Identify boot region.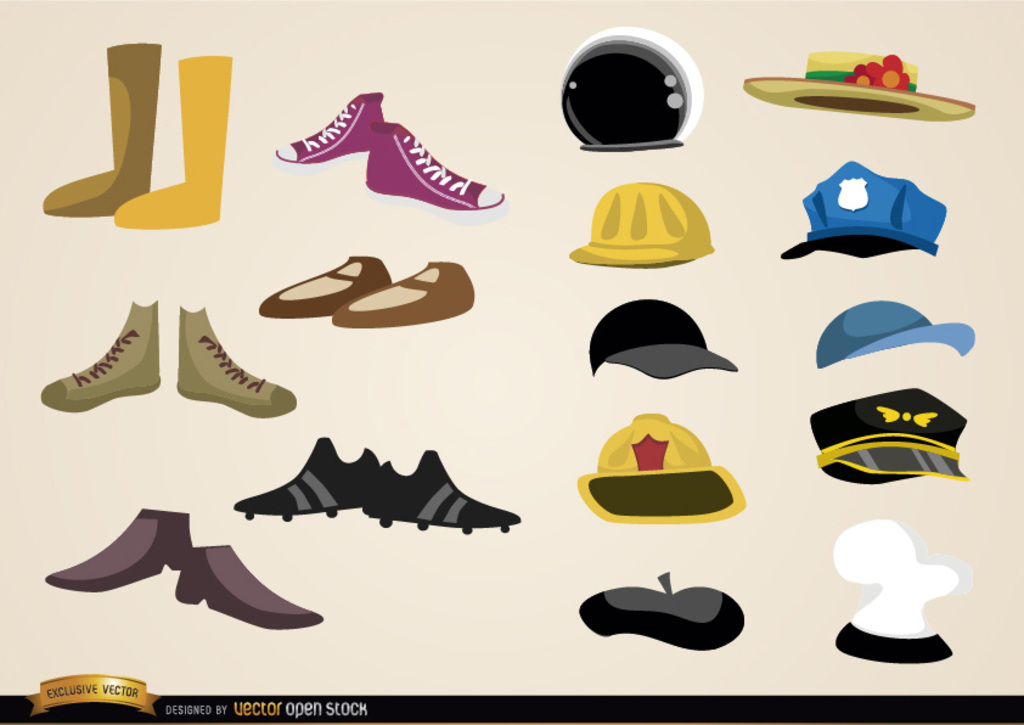
Region: x1=272 y1=83 x2=386 y2=164.
